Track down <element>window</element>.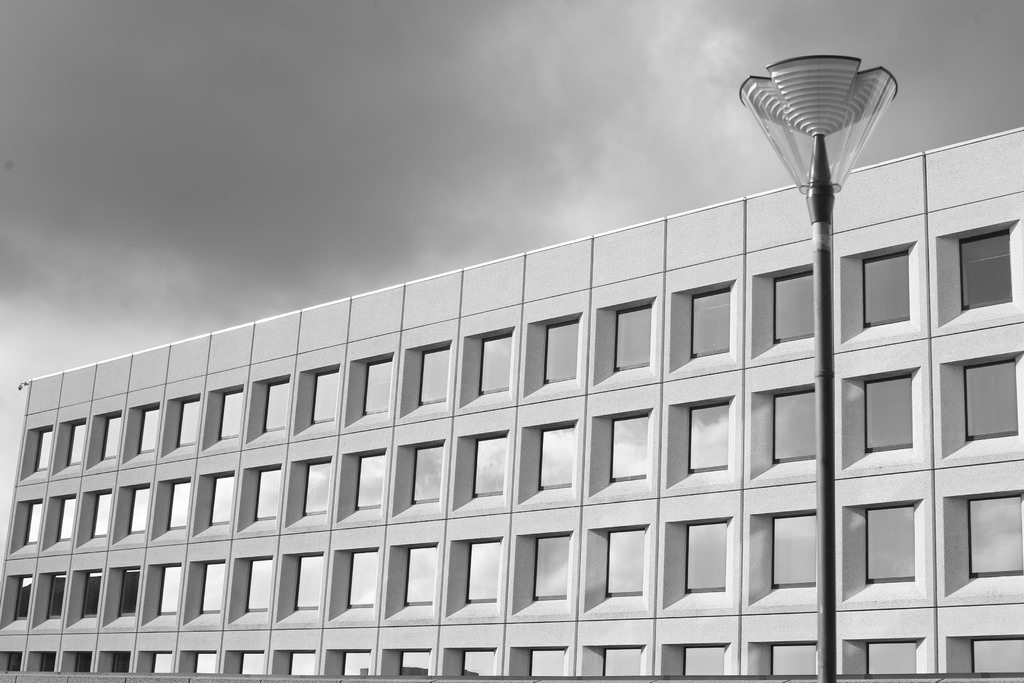
Tracked to x1=56, y1=497, x2=77, y2=540.
